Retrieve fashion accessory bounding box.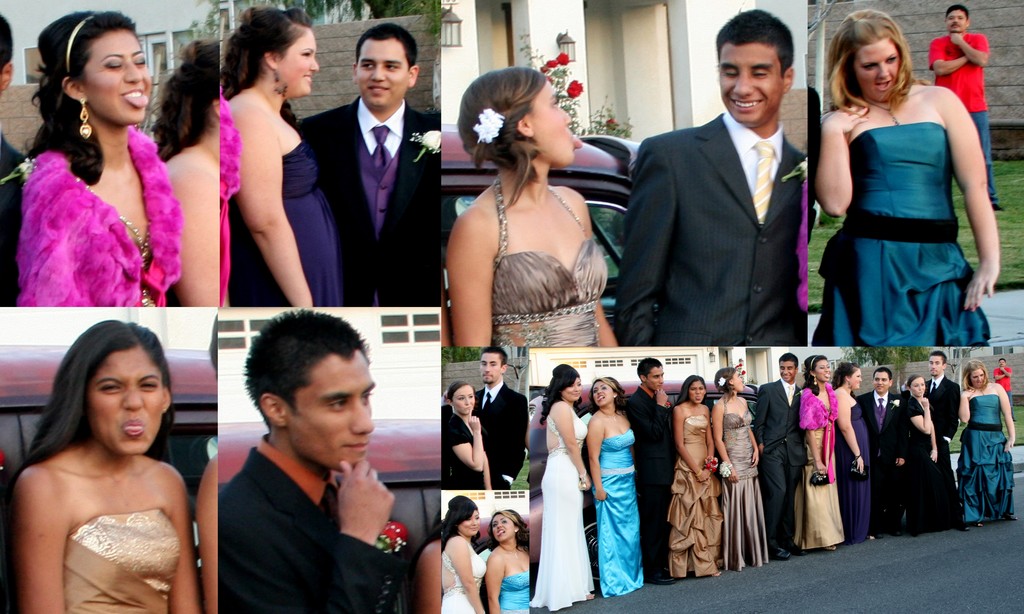
Bounding box: [849,460,871,479].
